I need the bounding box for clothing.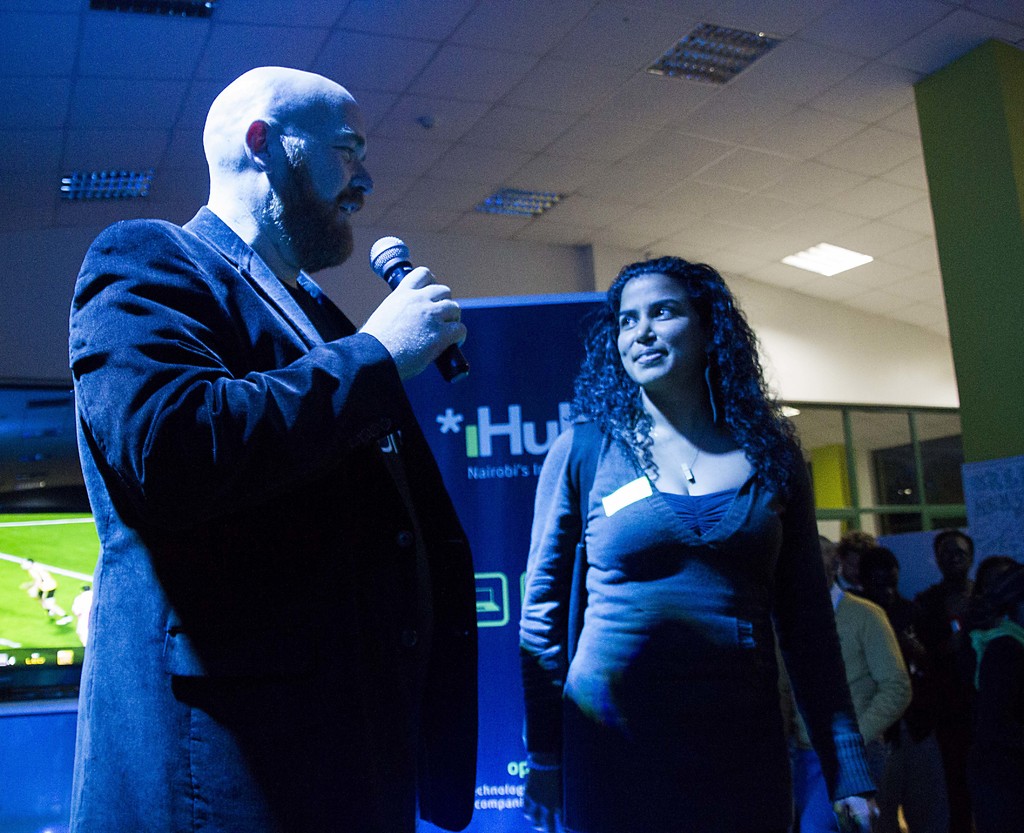
Here it is: [949,620,1023,832].
